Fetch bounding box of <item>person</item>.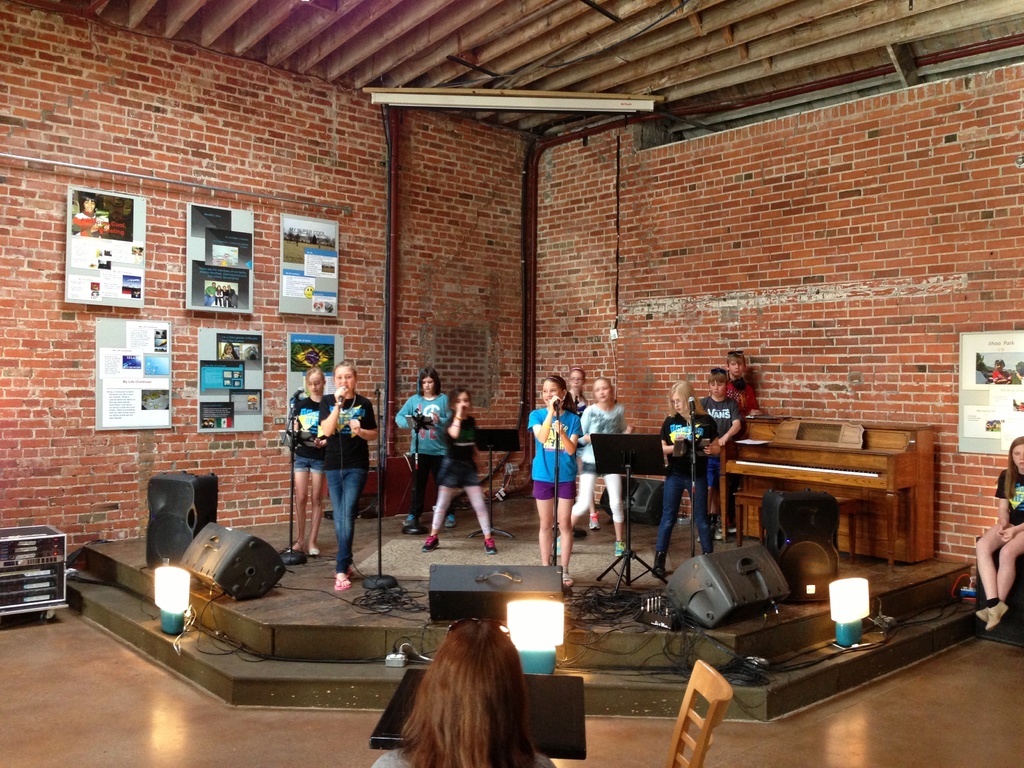
Bbox: [left=973, top=349, right=991, bottom=385].
